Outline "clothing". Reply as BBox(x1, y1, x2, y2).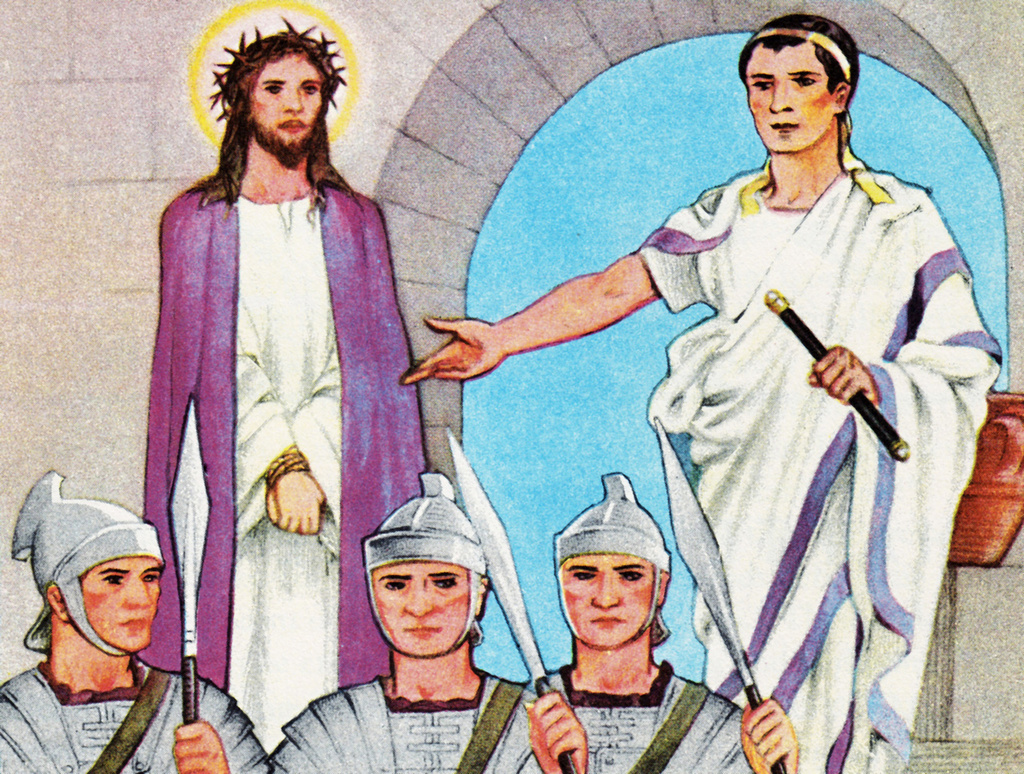
BBox(0, 665, 287, 773).
